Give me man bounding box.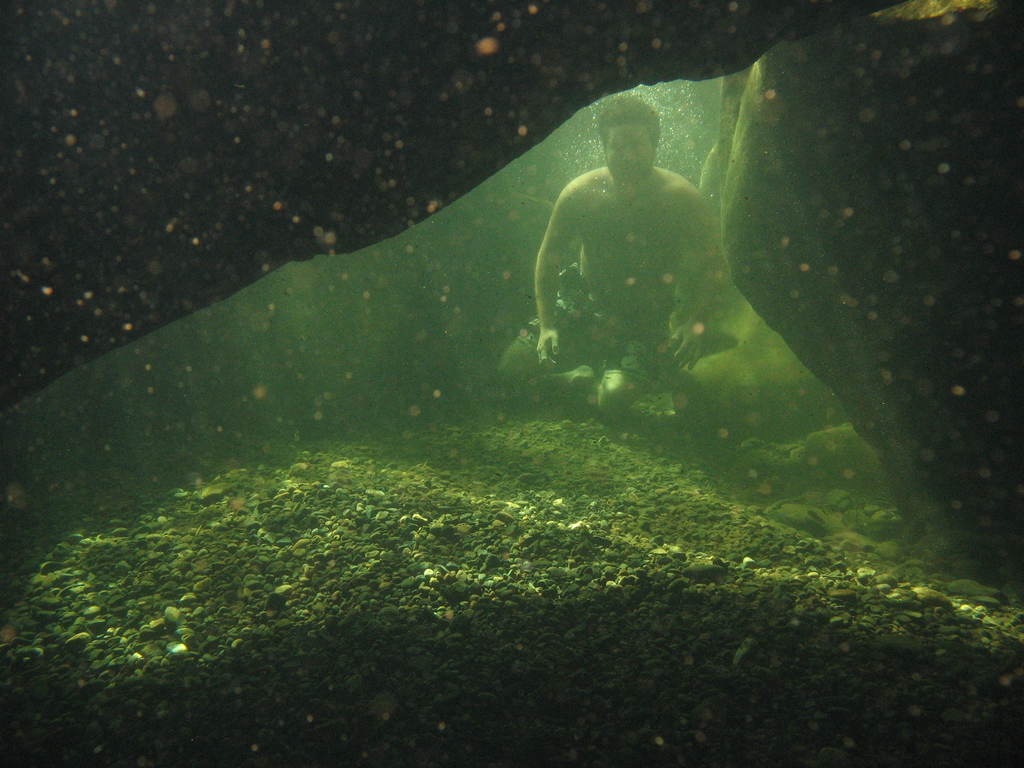
<bbox>513, 88, 740, 459</bbox>.
